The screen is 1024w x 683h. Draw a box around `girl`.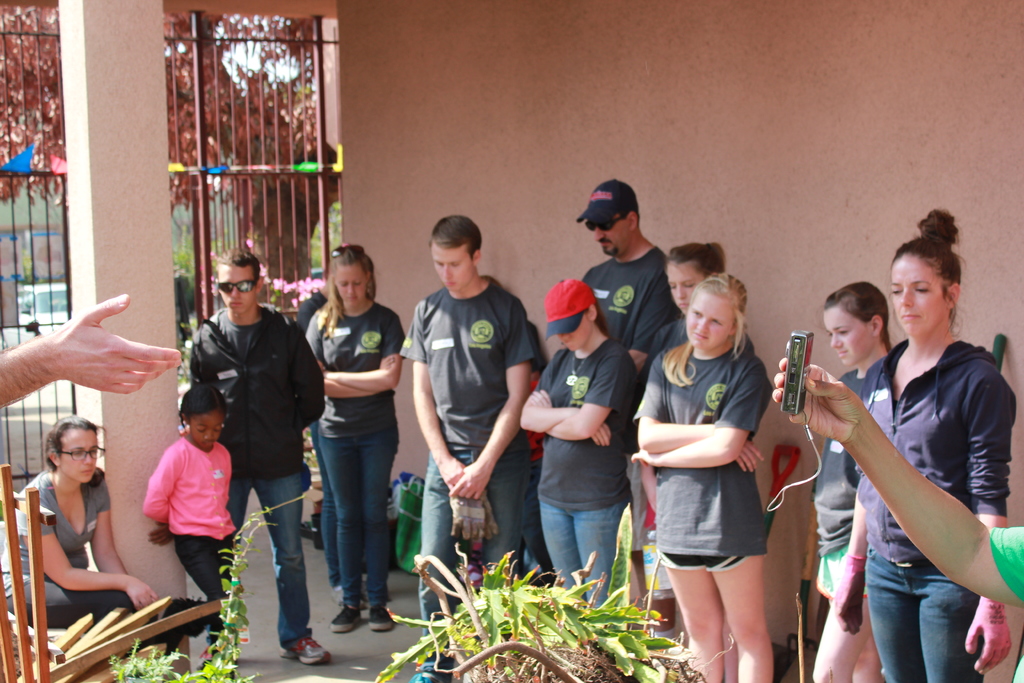
(830, 206, 1018, 682).
